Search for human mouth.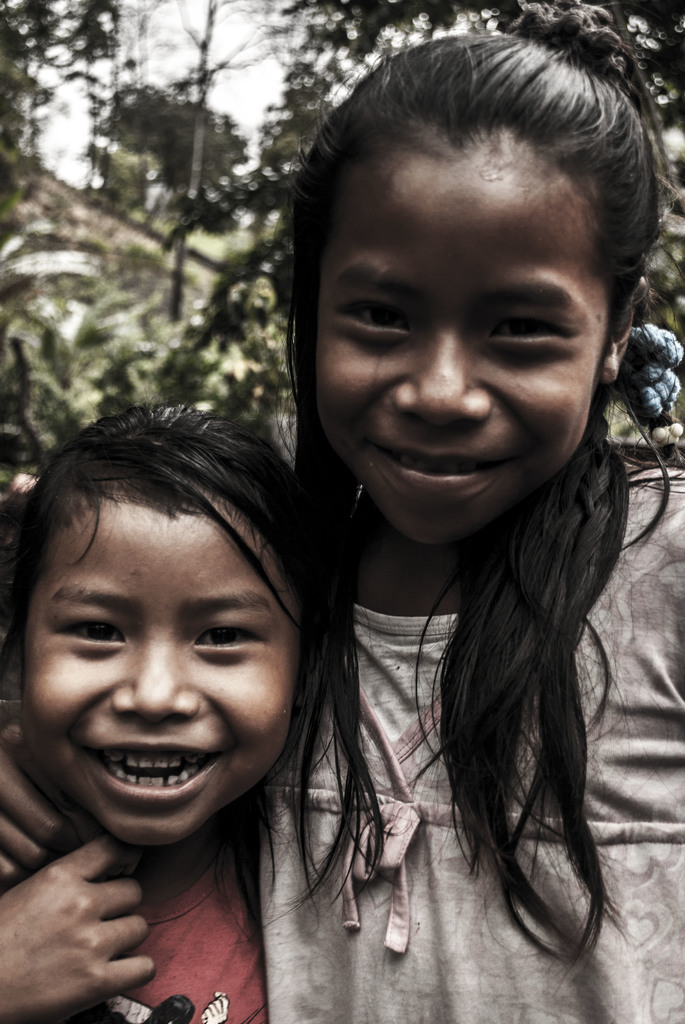
Found at left=394, top=435, right=510, bottom=509.
